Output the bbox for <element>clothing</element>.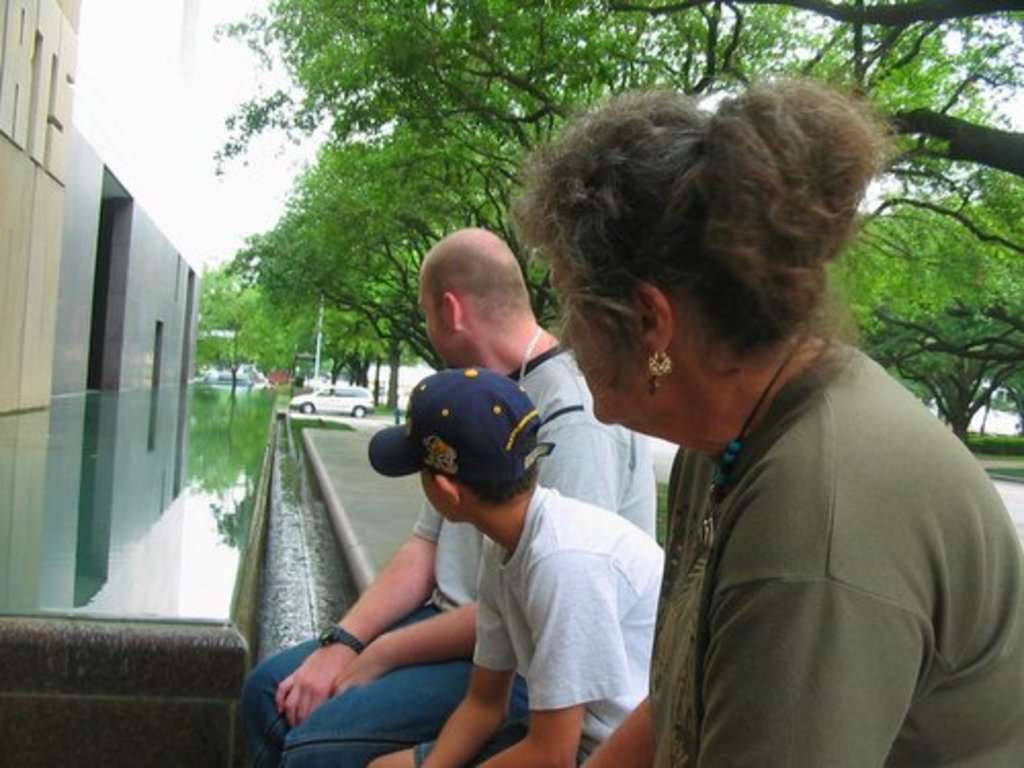
region(414, 485, 657, 766).
